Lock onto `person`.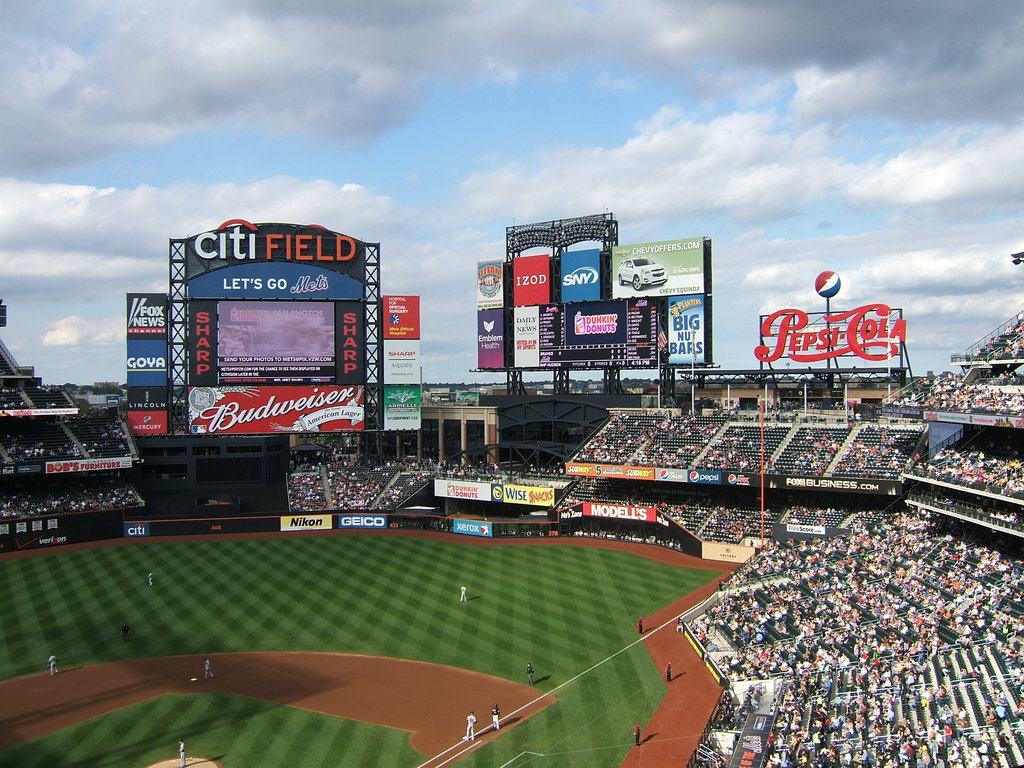
Locked: bbox=[634, 616, 648, 632].
